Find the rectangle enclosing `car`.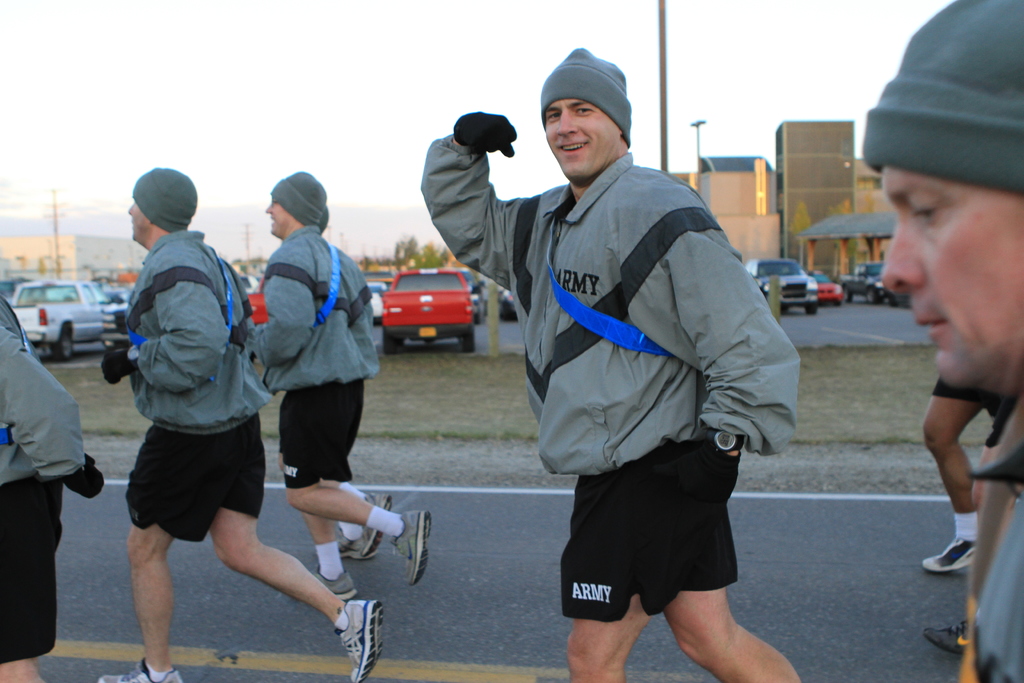
<bbox>742, 259, 817, 317</bbox>.
